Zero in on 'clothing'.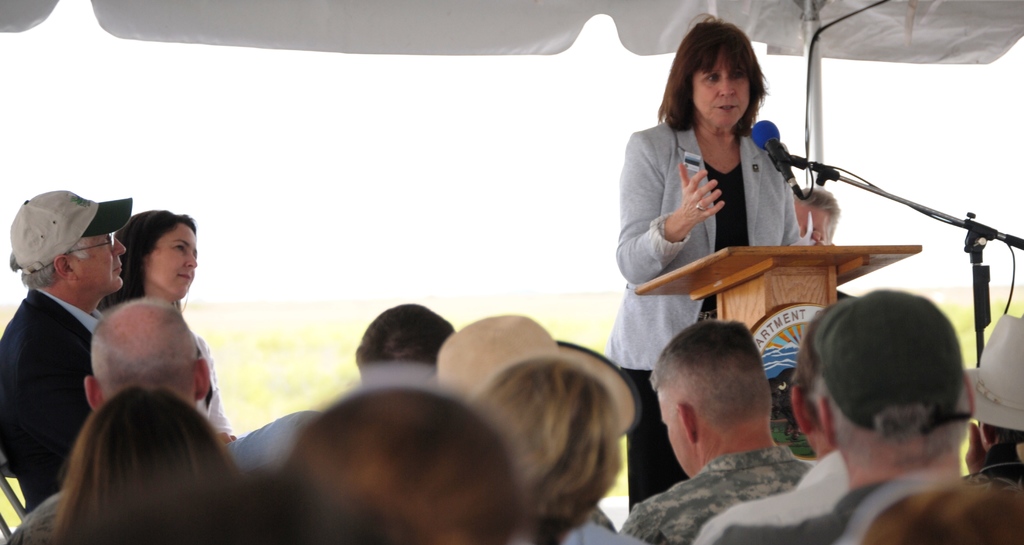
Zeroed in: detection(230, 410, 316, 478).
